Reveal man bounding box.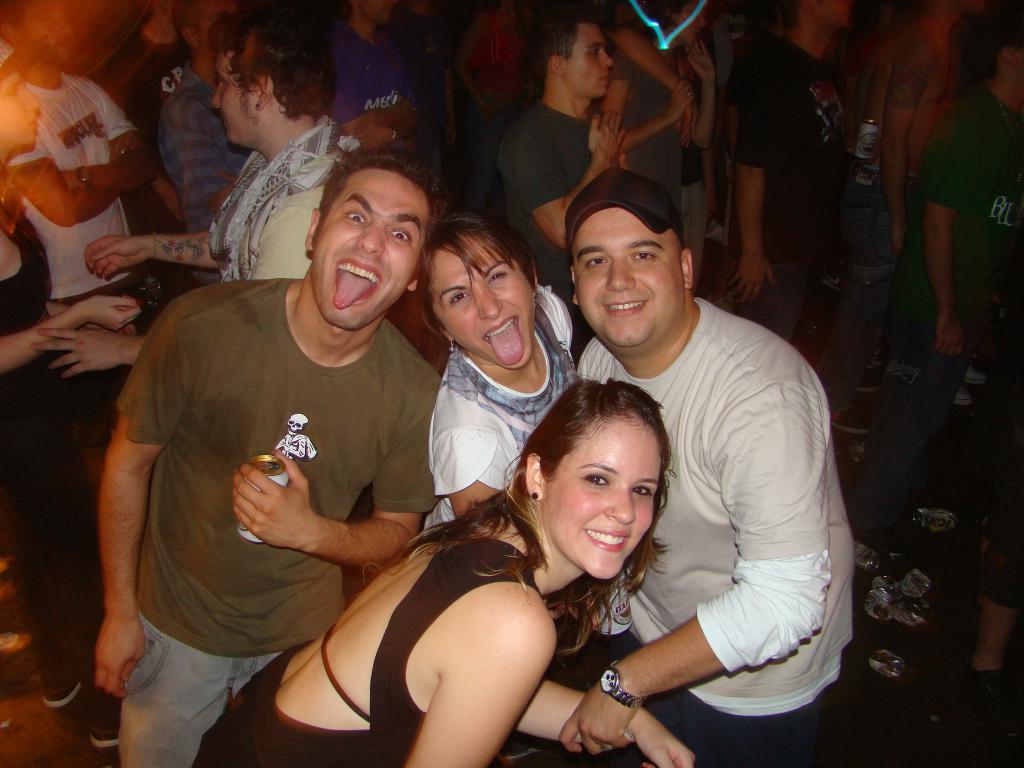
Revealed: (x1=881, y1=0, x2=985, y2=410).
